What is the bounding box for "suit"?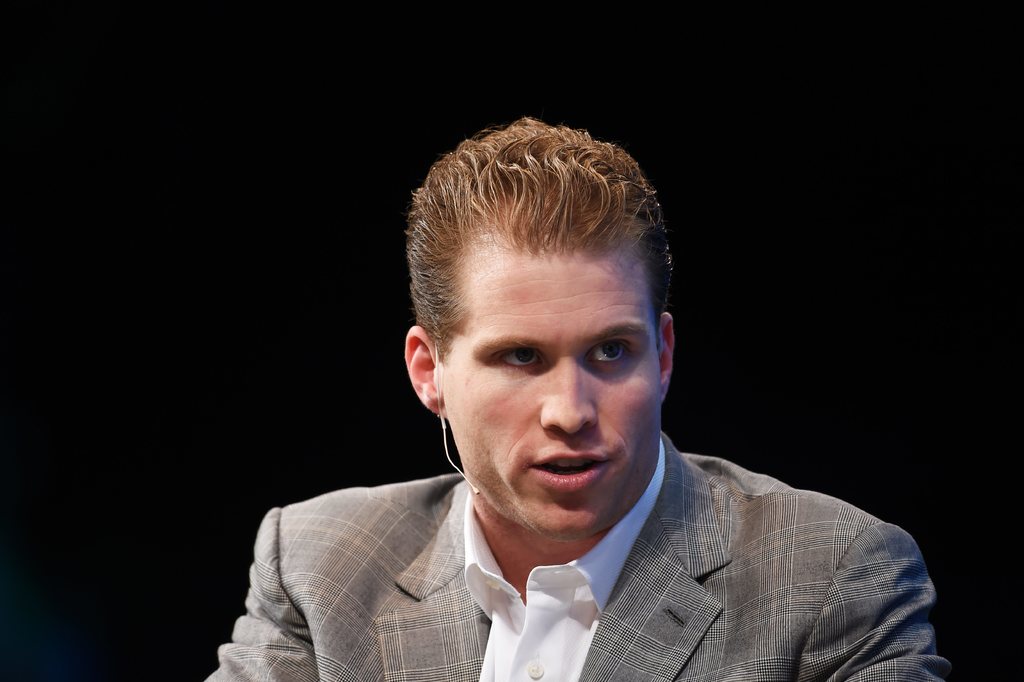
rect(204, 430, 956, 681).
